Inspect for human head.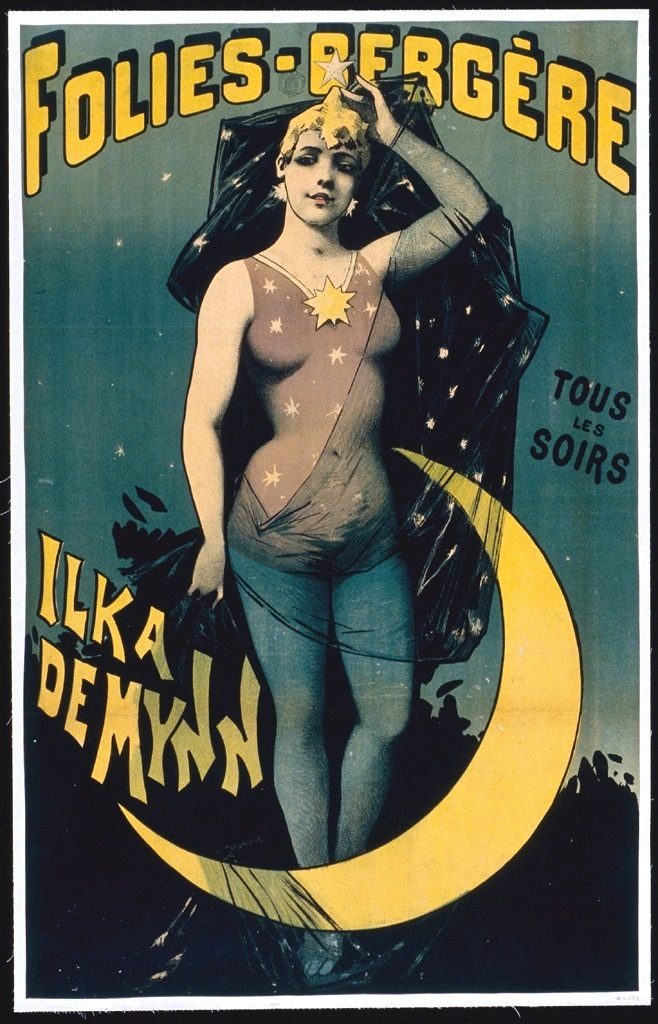
Inspection: (266,89,387,226).
